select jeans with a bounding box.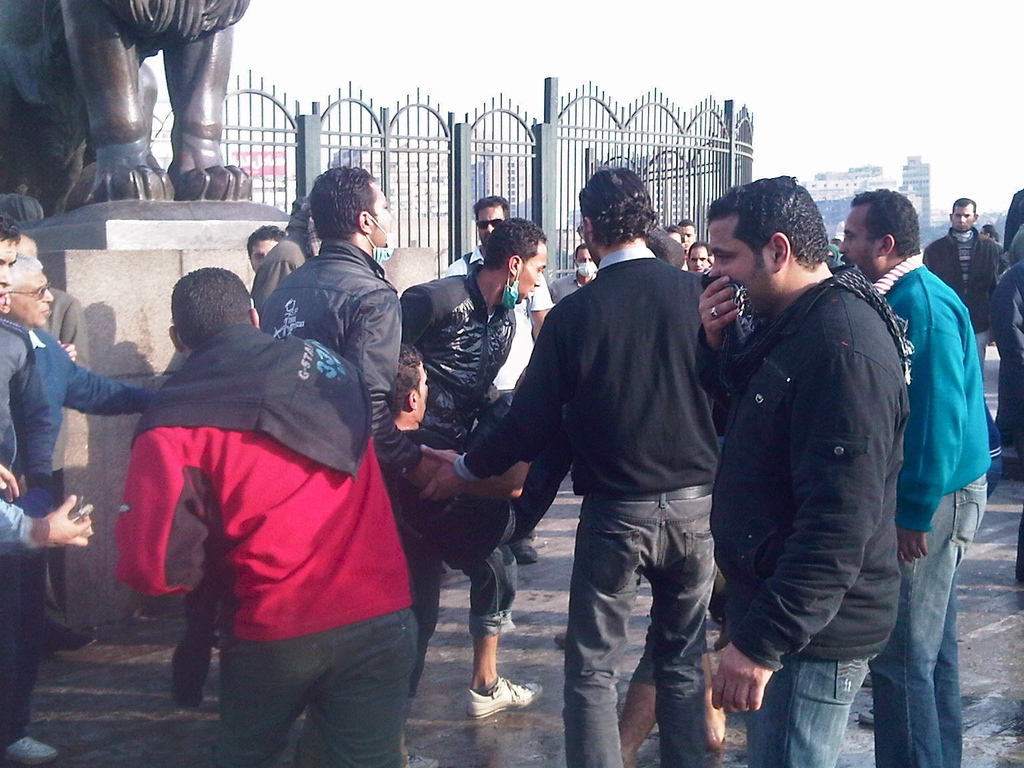
locate(873, 510, 986, 761).
